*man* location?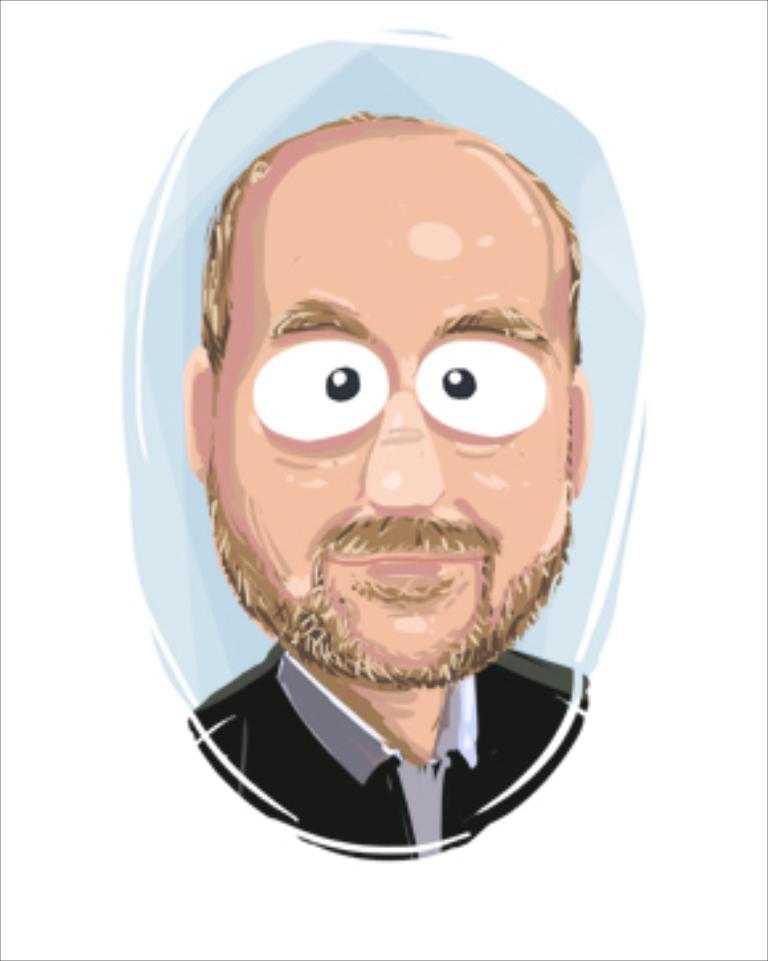
locate(177, 111, 596, 855)
